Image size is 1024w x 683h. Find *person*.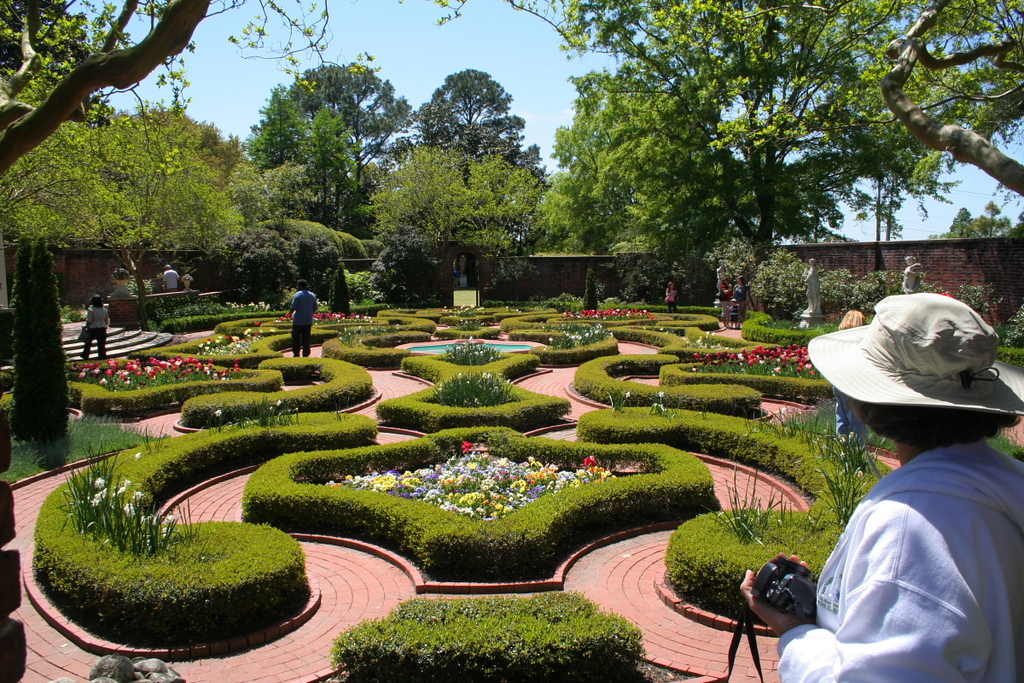
Rect(288, 279, 324, 355).
